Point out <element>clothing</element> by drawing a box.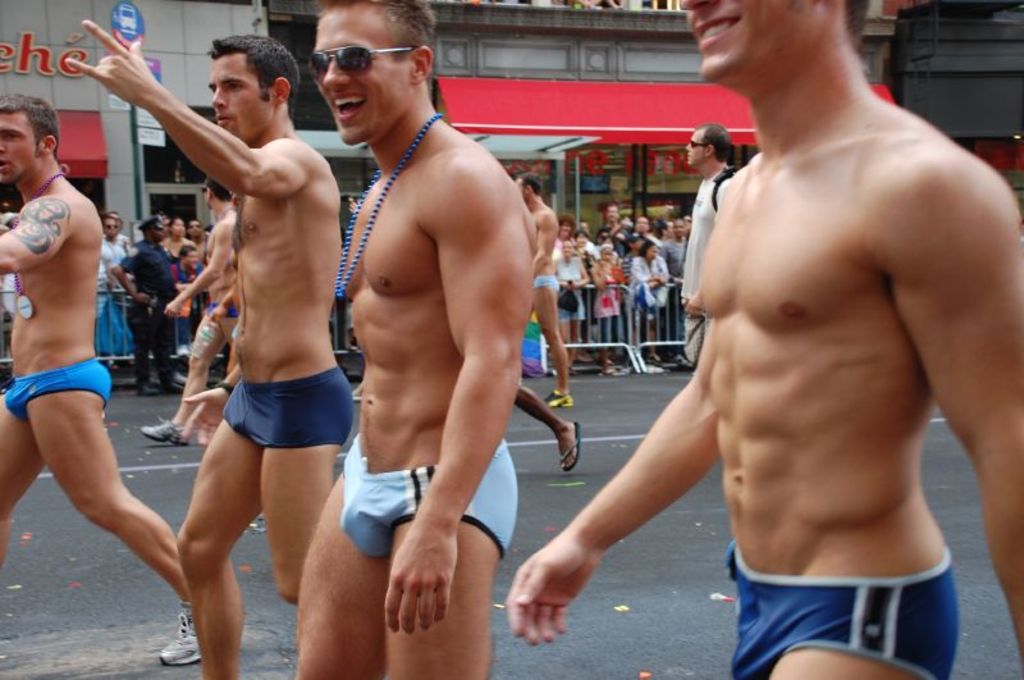
[left=4, top=356, right=115, bottom=425].
